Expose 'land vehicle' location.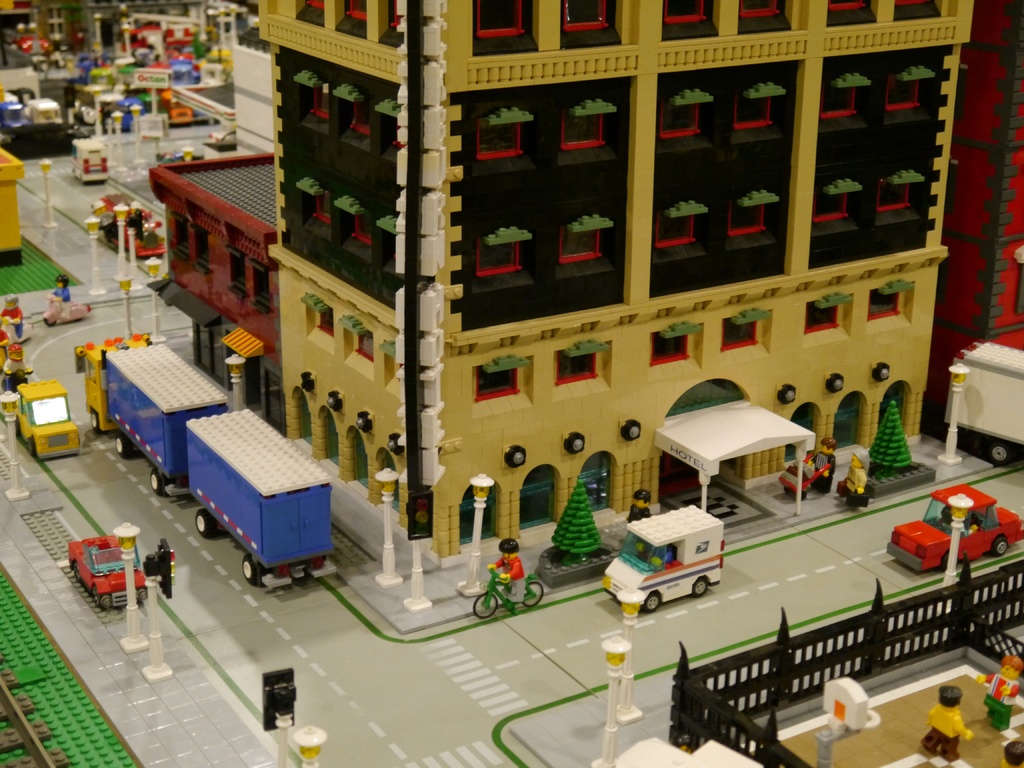
Exposed at 469/563/546/625.
